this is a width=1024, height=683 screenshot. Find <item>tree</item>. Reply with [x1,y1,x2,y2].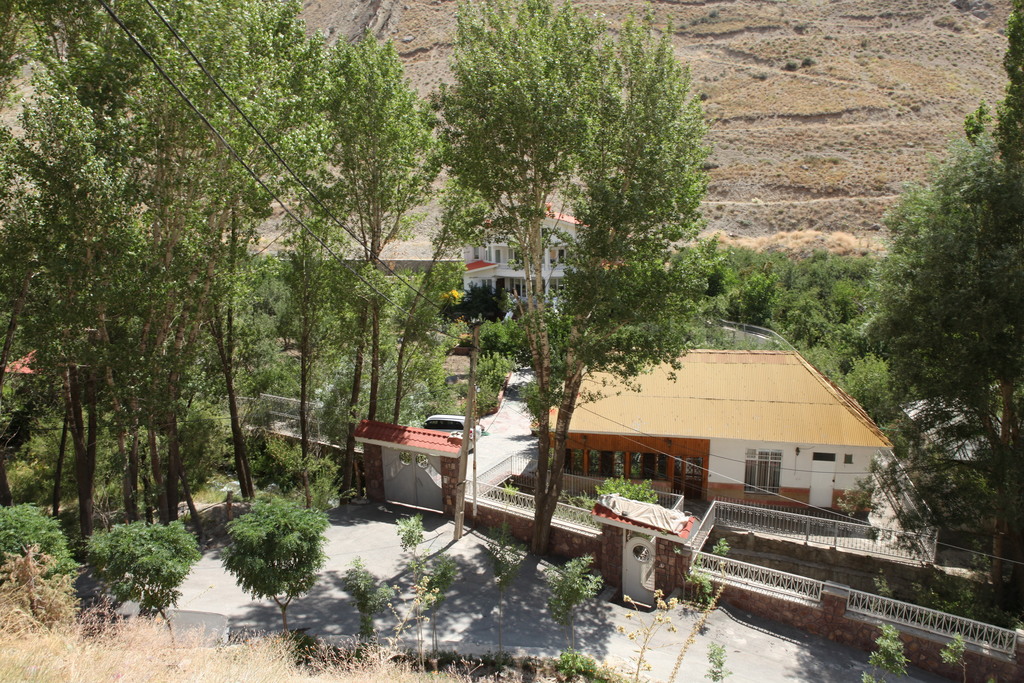
[214,486,326,636].
